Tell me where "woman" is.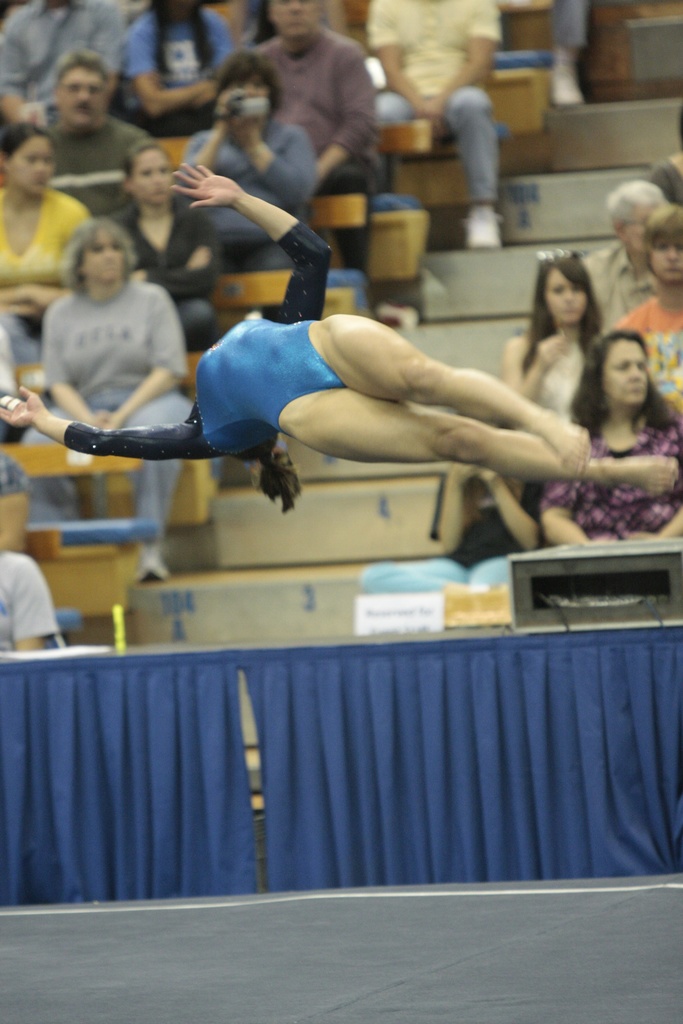
"woman" is at bbox(539, 330, 682, 547).
